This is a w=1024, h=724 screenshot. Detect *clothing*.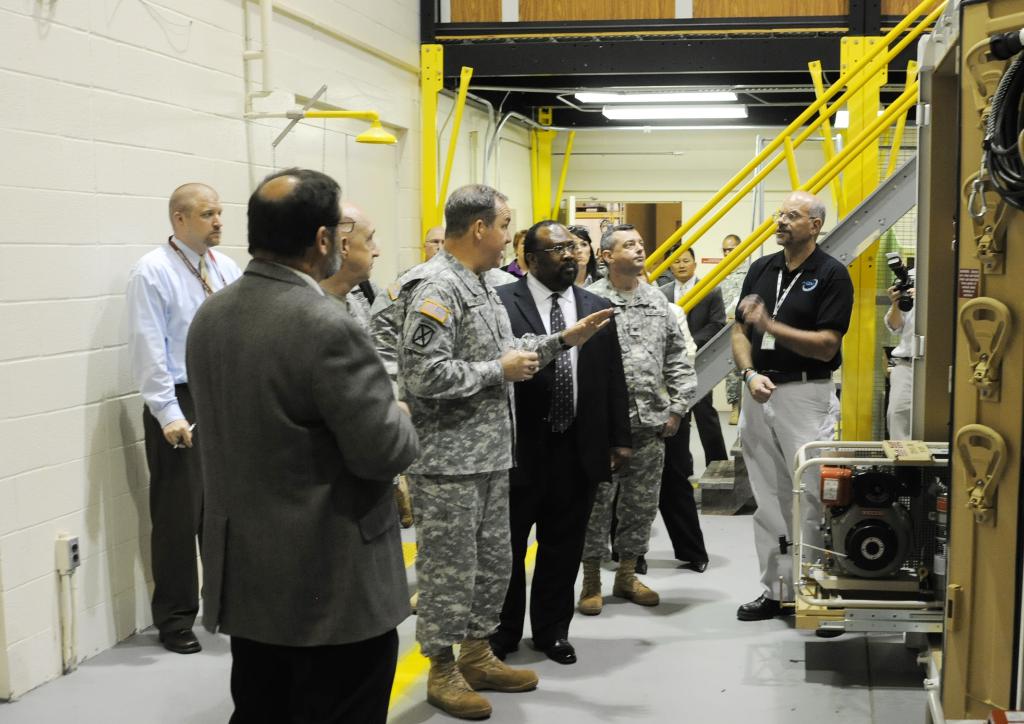
[x1=737, y1=196, x2=865, y2=554].
